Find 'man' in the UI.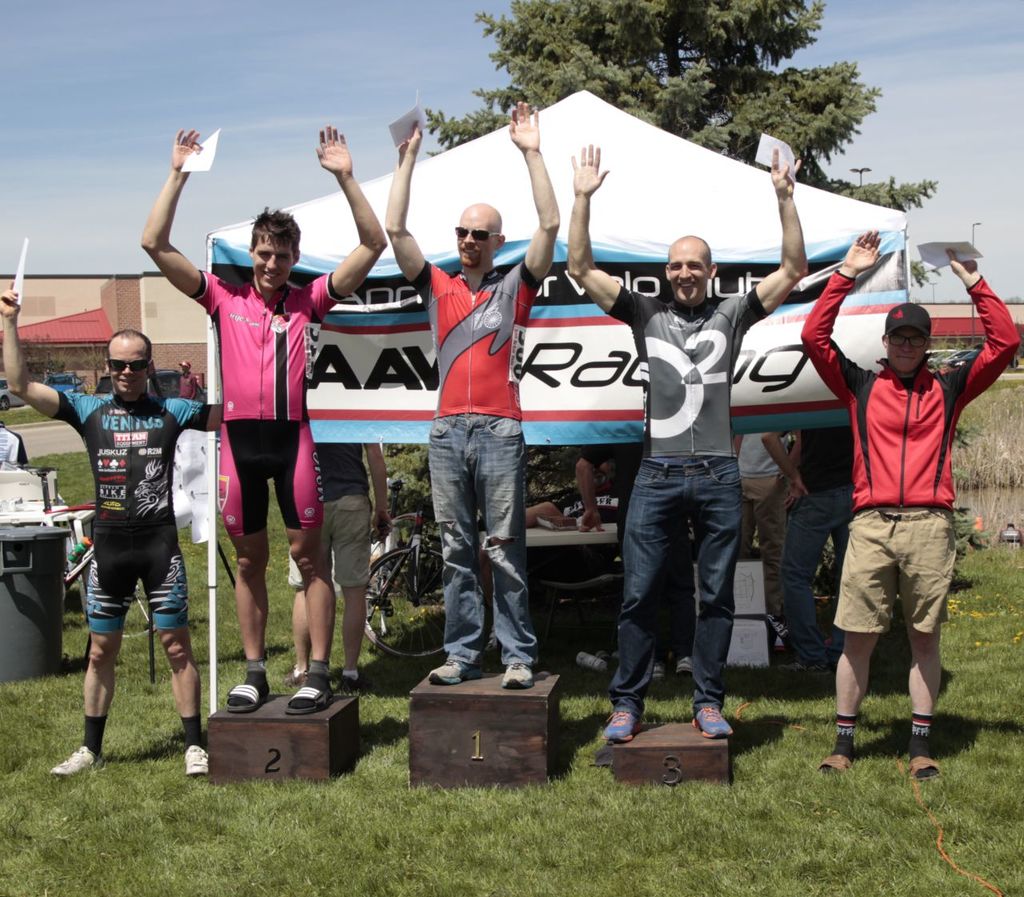
UI element at <box>564,144,809,740</box>.
